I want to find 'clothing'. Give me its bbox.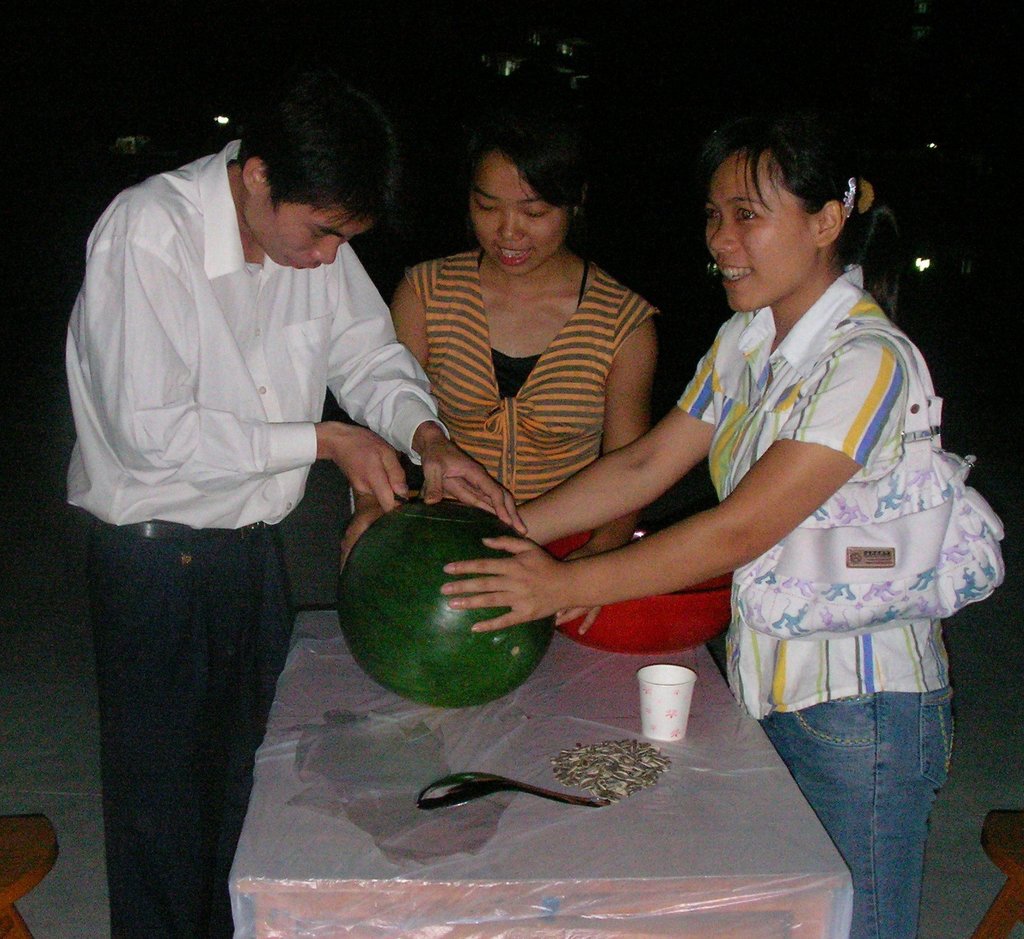
locate(61, 131, 422, 938).
